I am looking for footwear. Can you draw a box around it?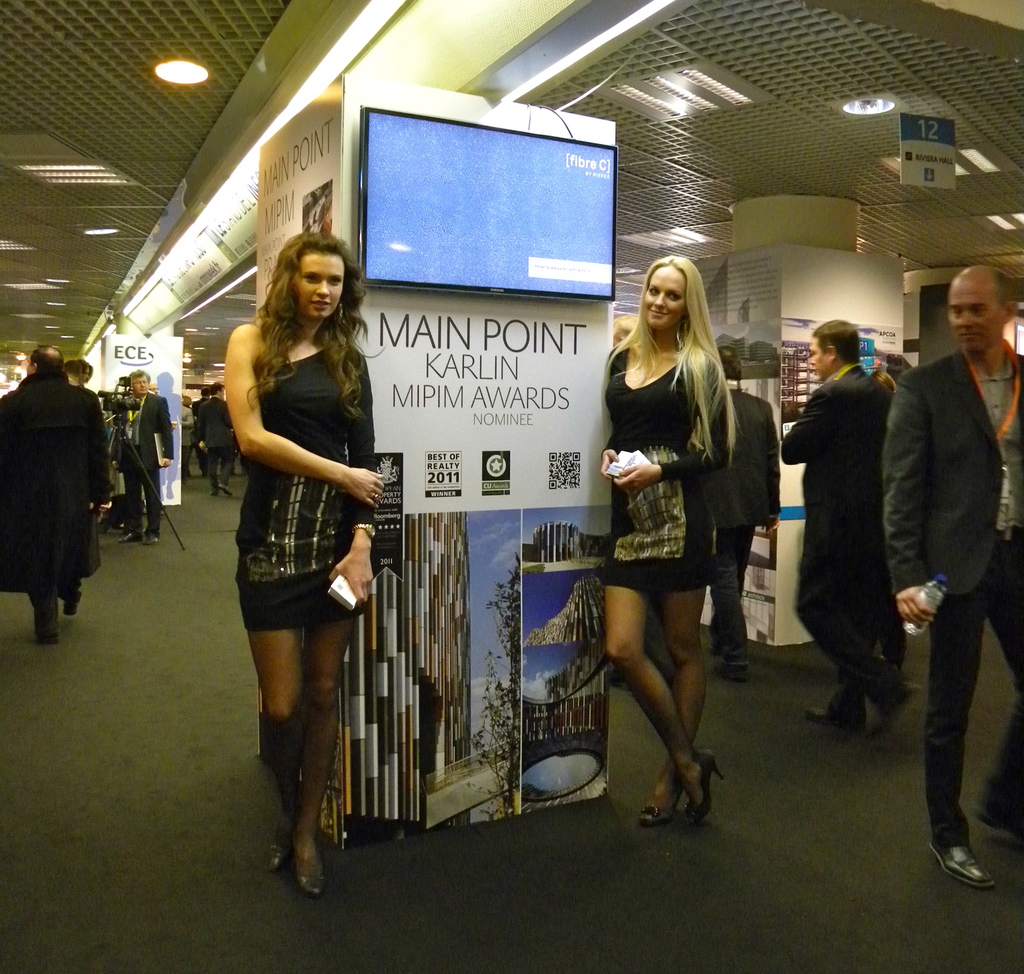
Sure, the bounding box is {"x1": 219, "y1": 485, "x2": 234, "y2": 498}.
